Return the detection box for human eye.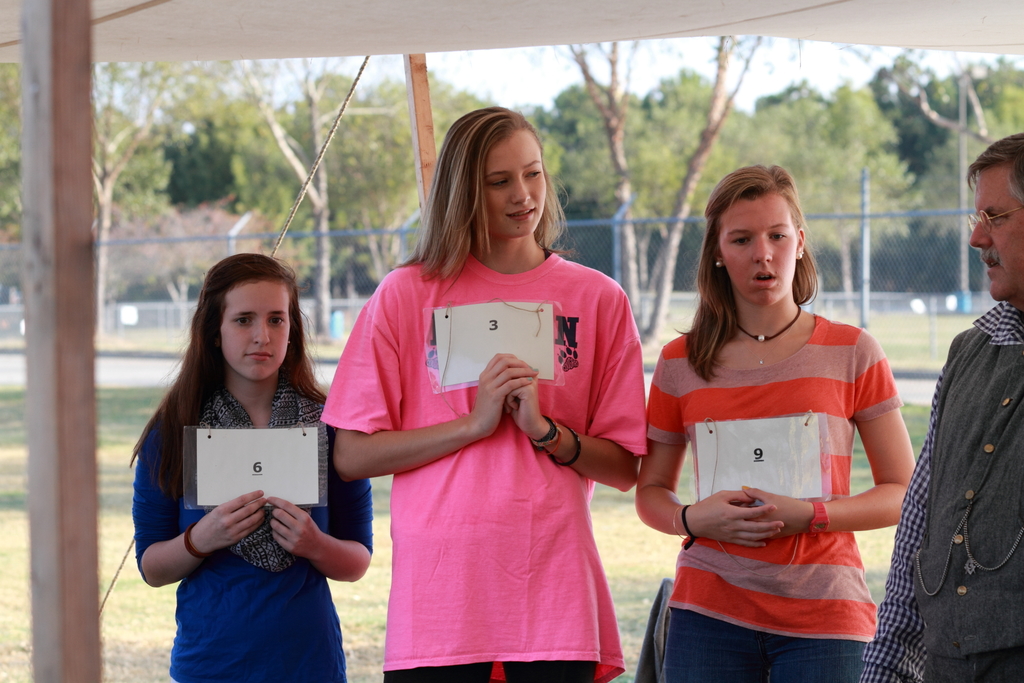
pyautogui.locateOnScreen(729, 235, 750, 247).
